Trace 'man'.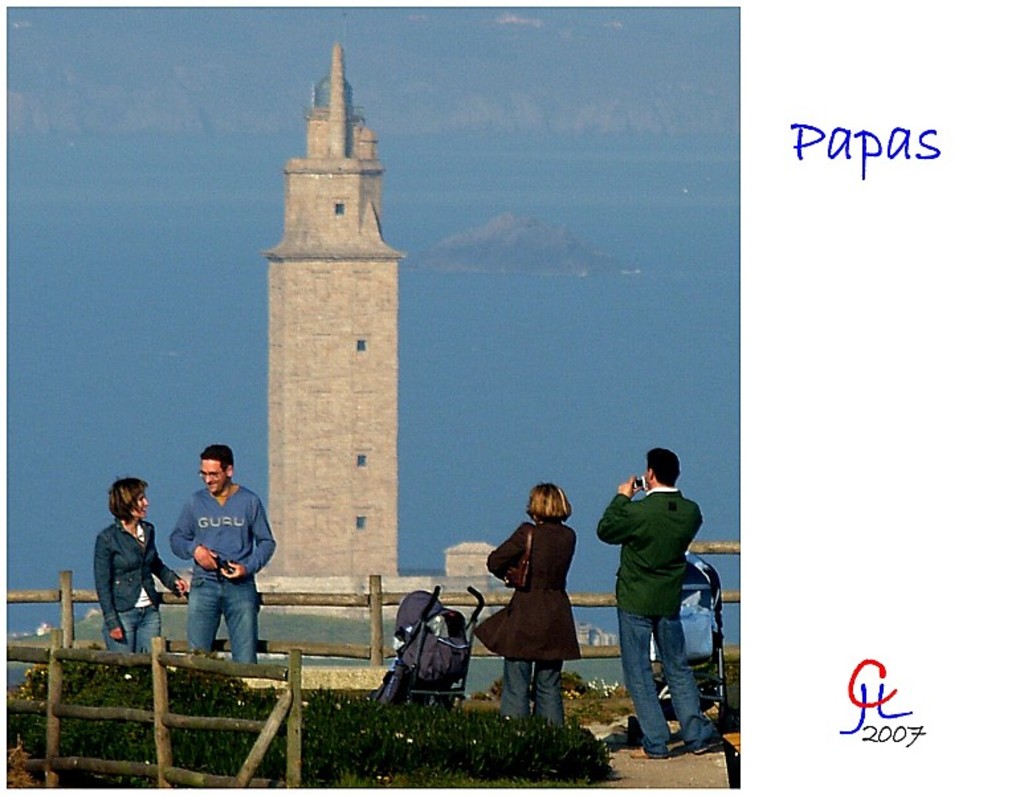
Traced to rect(597, 447, 722, 761).
